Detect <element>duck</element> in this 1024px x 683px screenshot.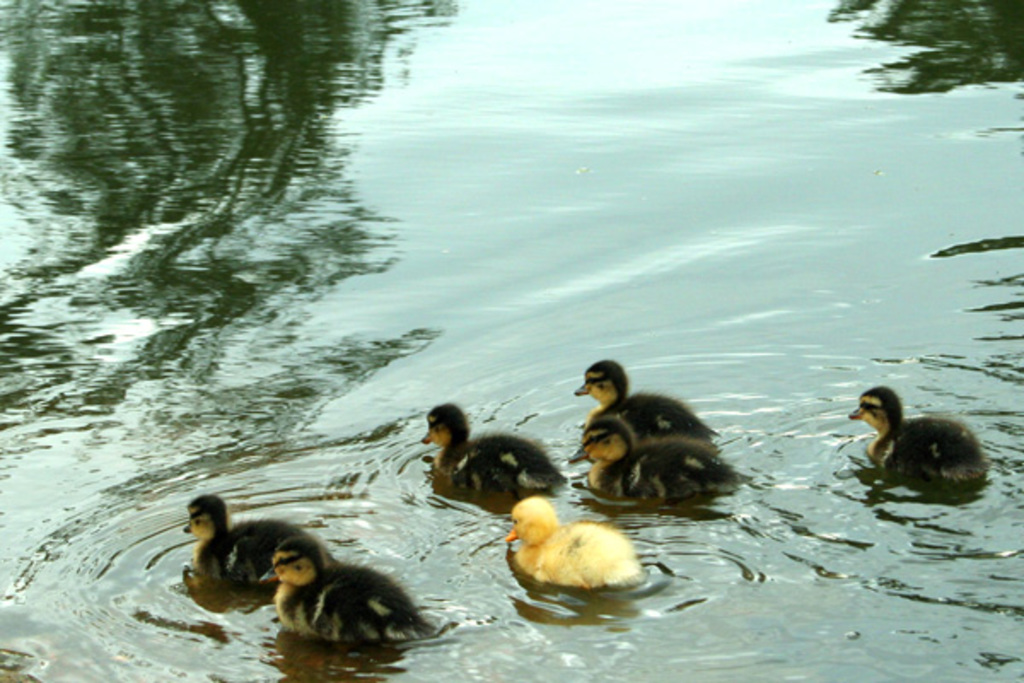
Detection: x1=503 y1=500 x2=642 y2=591.
